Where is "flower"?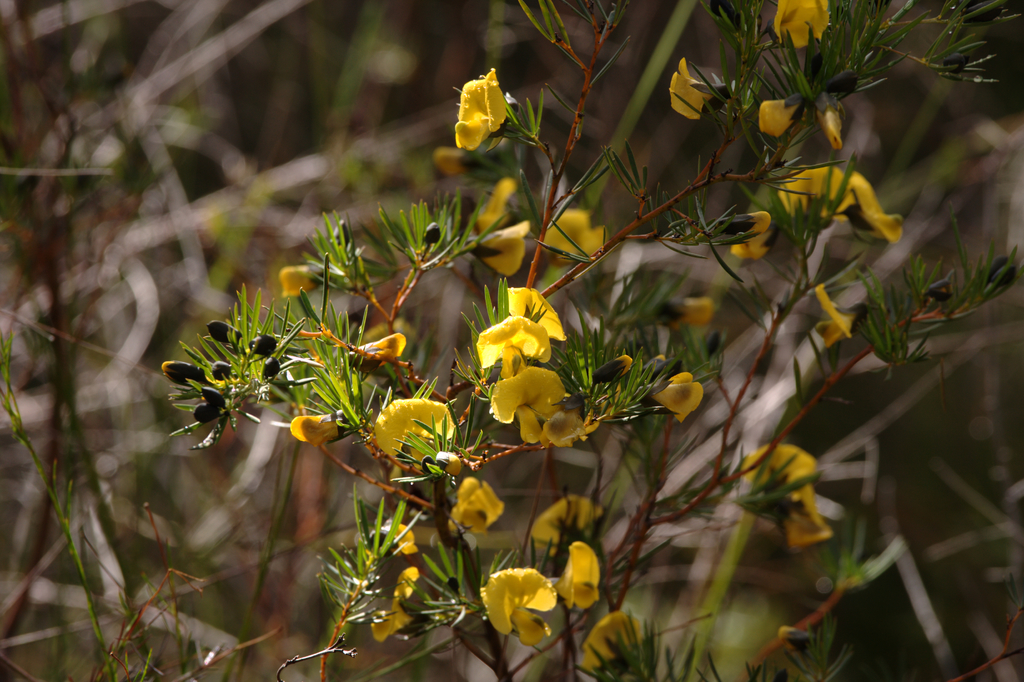
<region>670, 63, 712, 120</region>.
